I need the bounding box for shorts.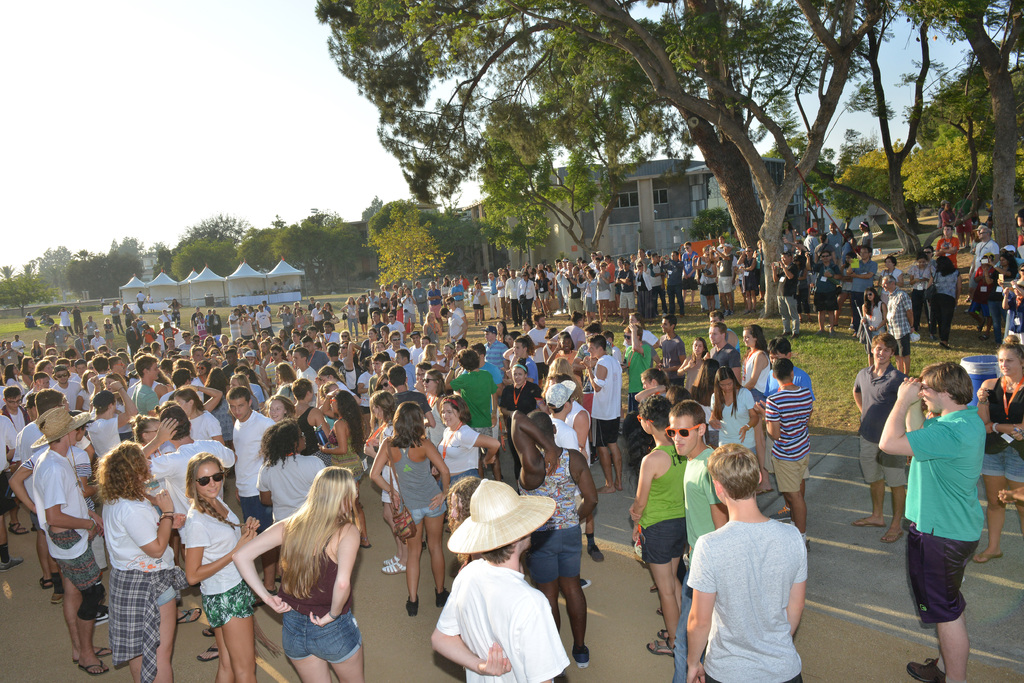
Here it is: <region>54, 547, 104, 593</region>.
